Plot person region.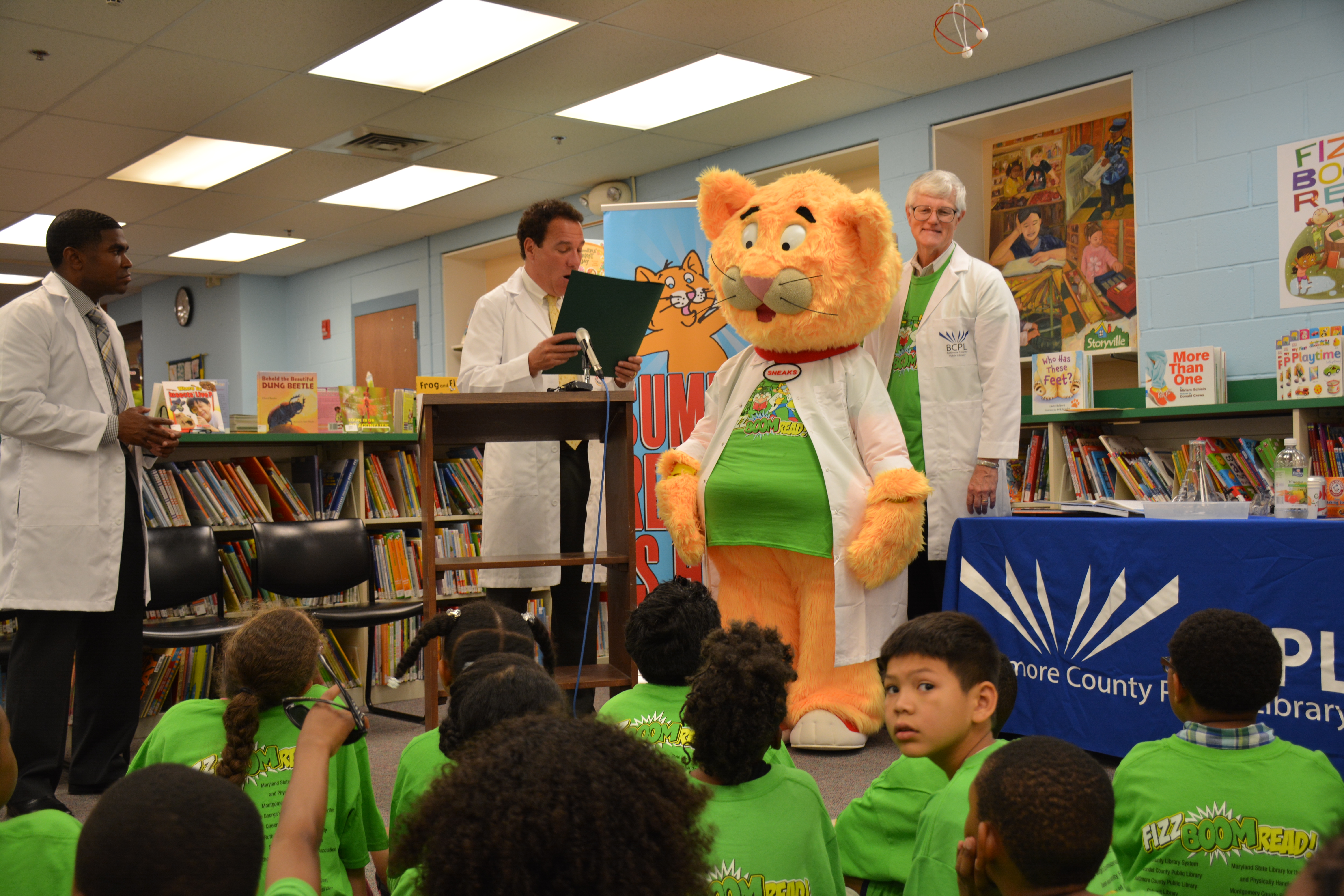
Plotted at {"left": 28, "top": 133, "right": 85, "bottom": 200}.
